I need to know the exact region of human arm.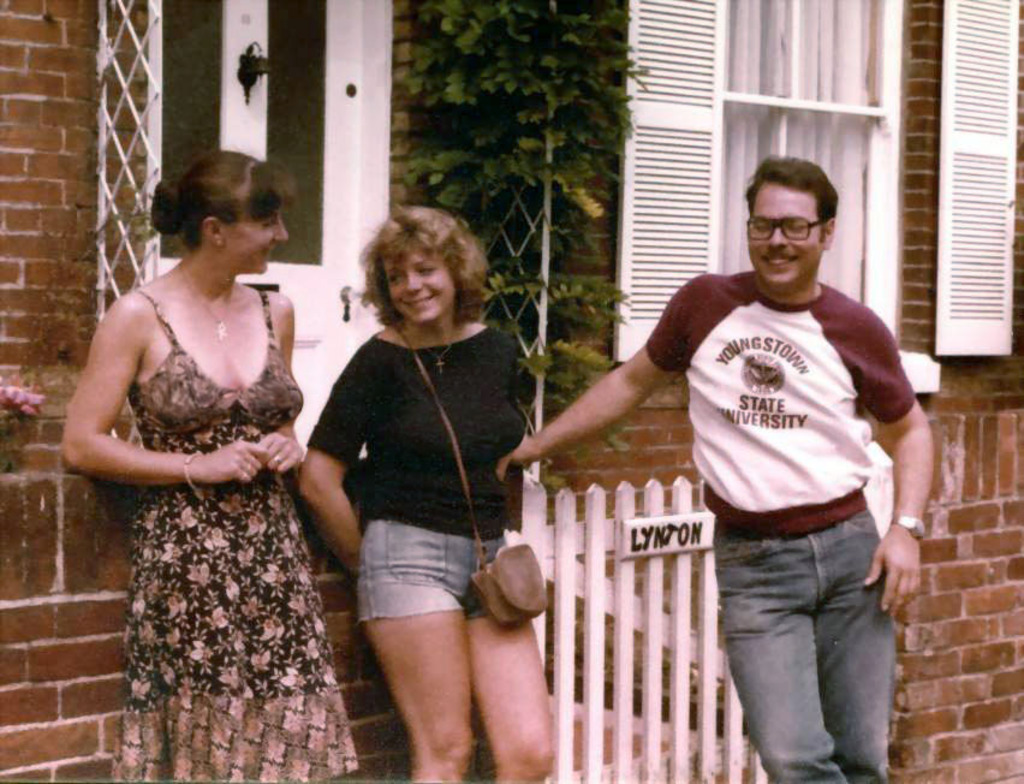
Region: 64/293/264/491.
